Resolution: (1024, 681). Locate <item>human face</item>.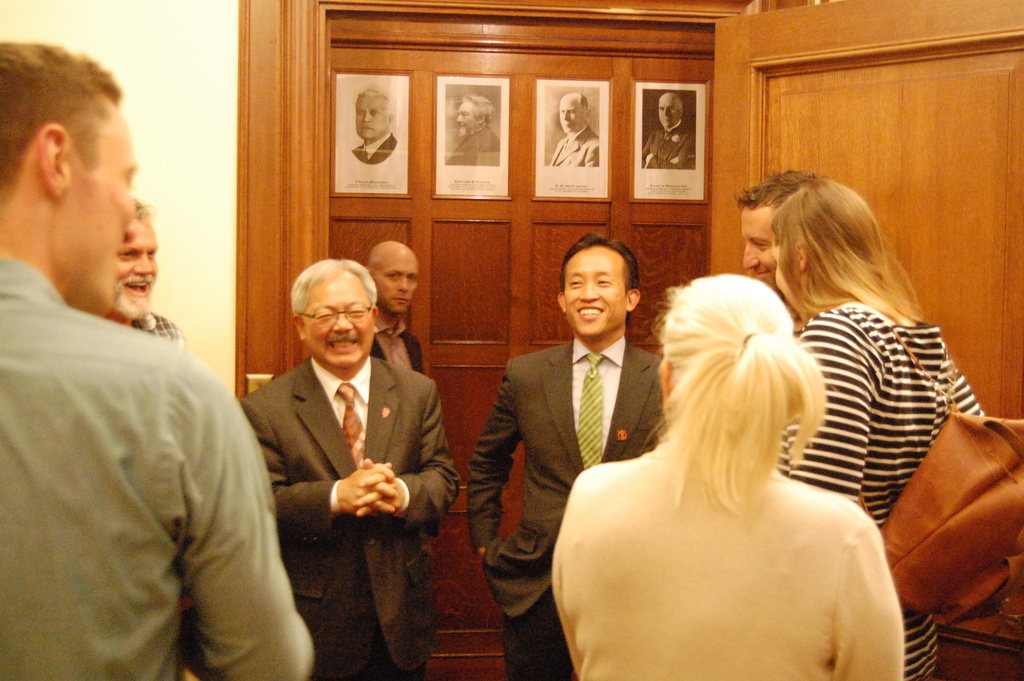
354:88:389:137.
